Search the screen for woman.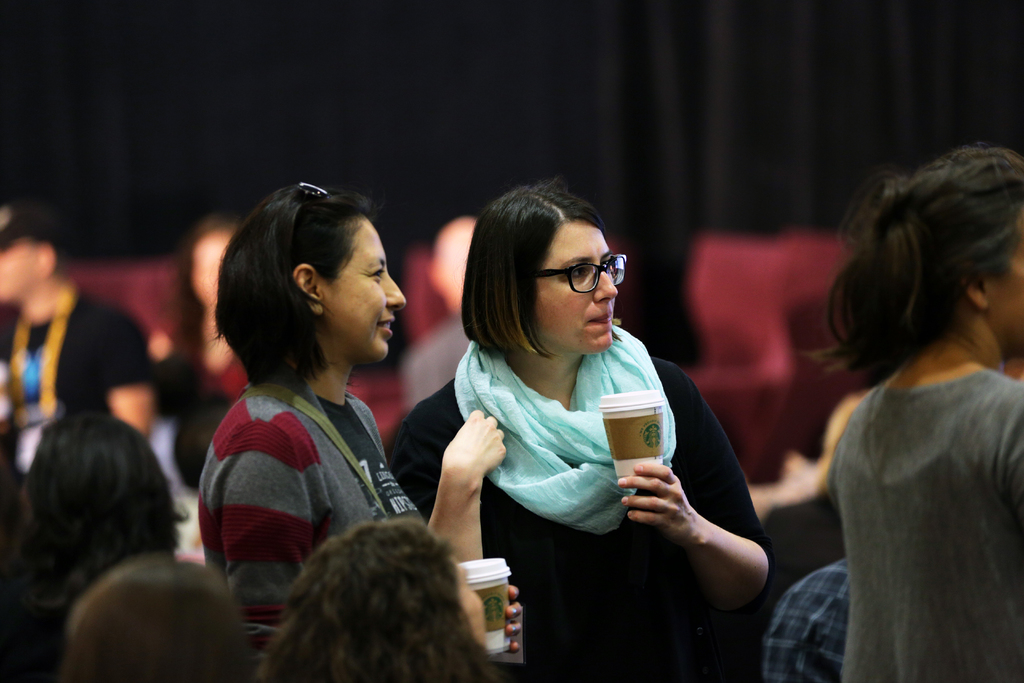
Found at (0,411,188,682).
